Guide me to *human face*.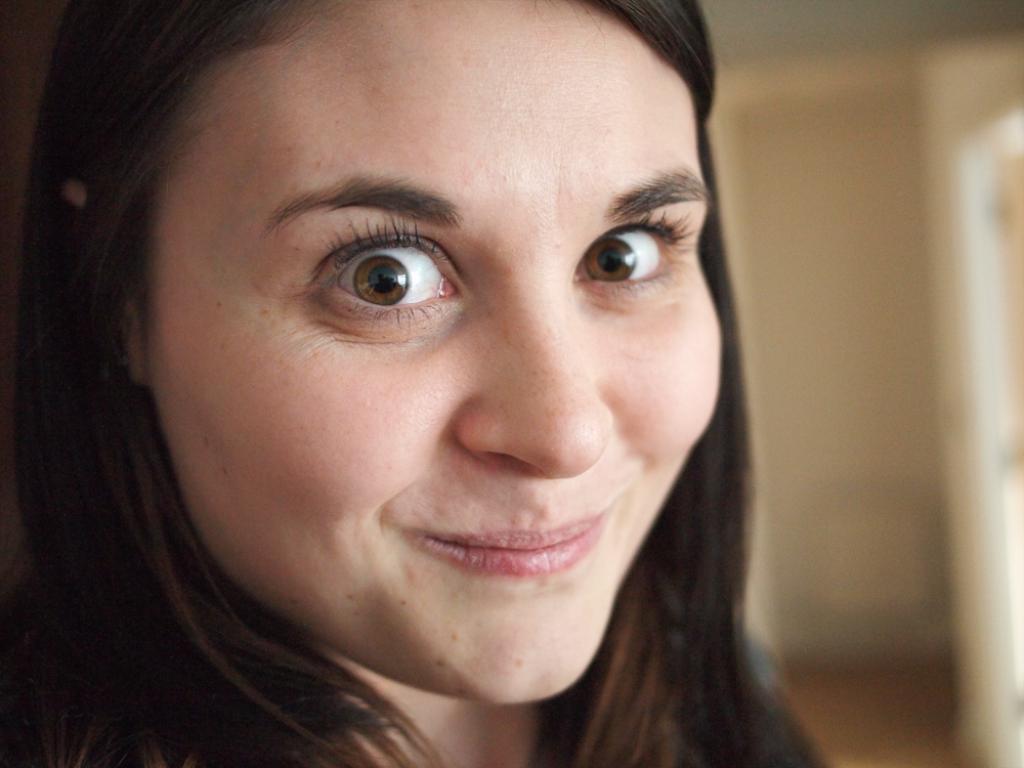
Guidance: (139, 0, 725, 701).
